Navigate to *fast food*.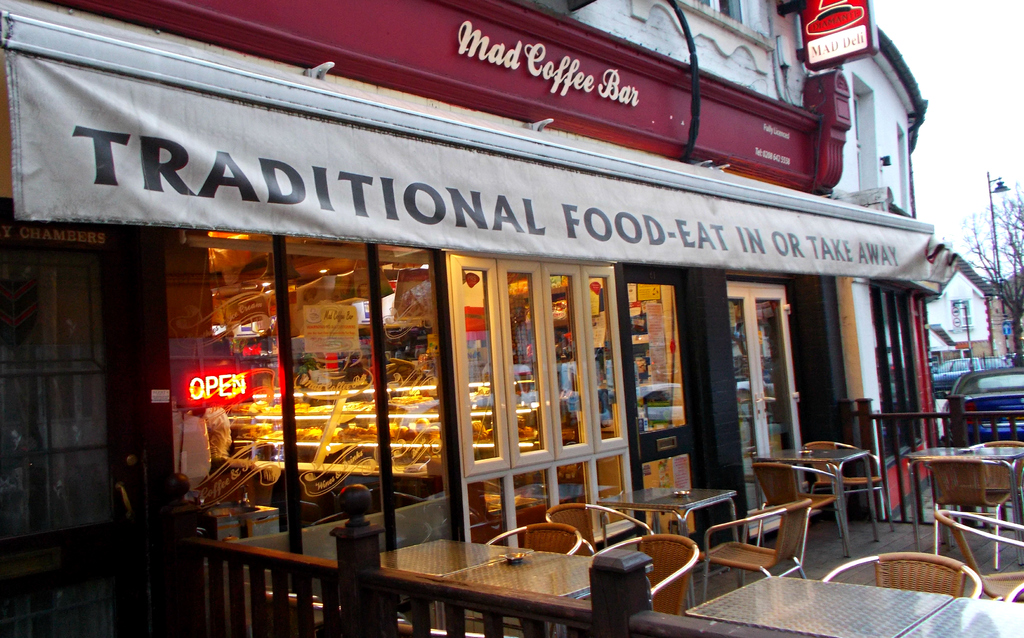
Navigation target: Rect(415, 420, 445, 442).
